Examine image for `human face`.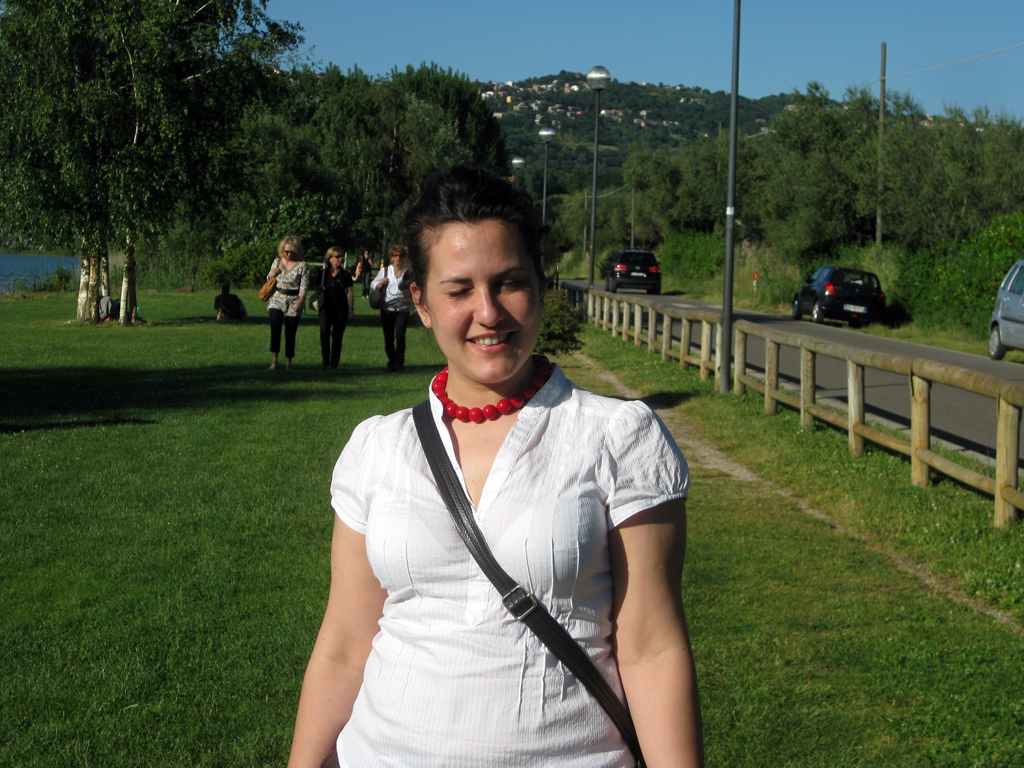
Examination result: <region>424, 222, 544, 386</region>.
